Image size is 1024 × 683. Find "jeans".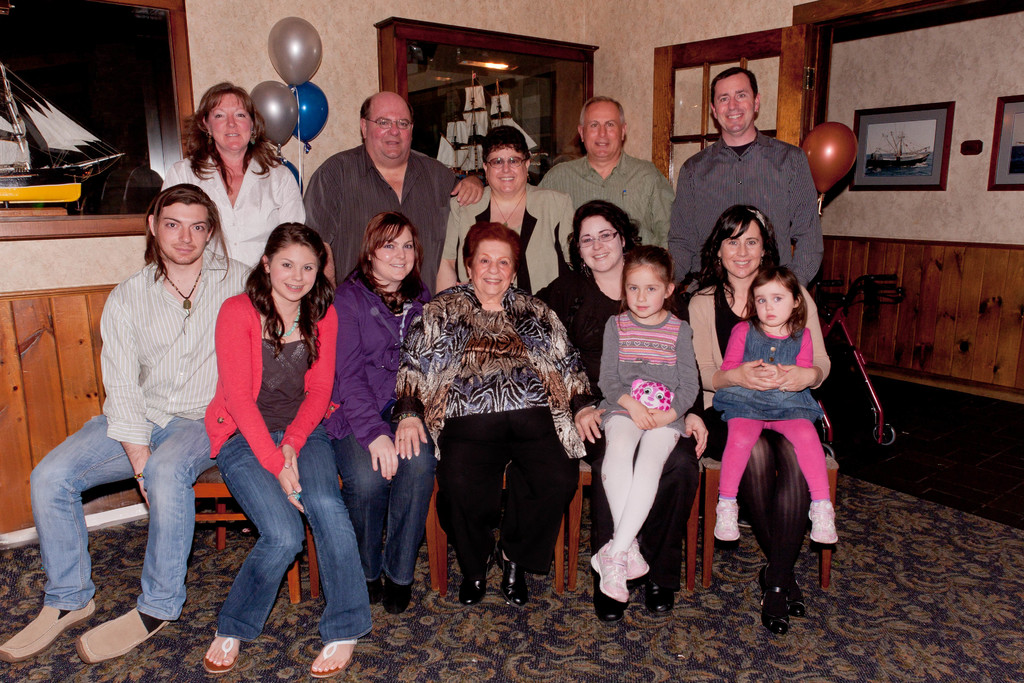
[325,424,439,577].
